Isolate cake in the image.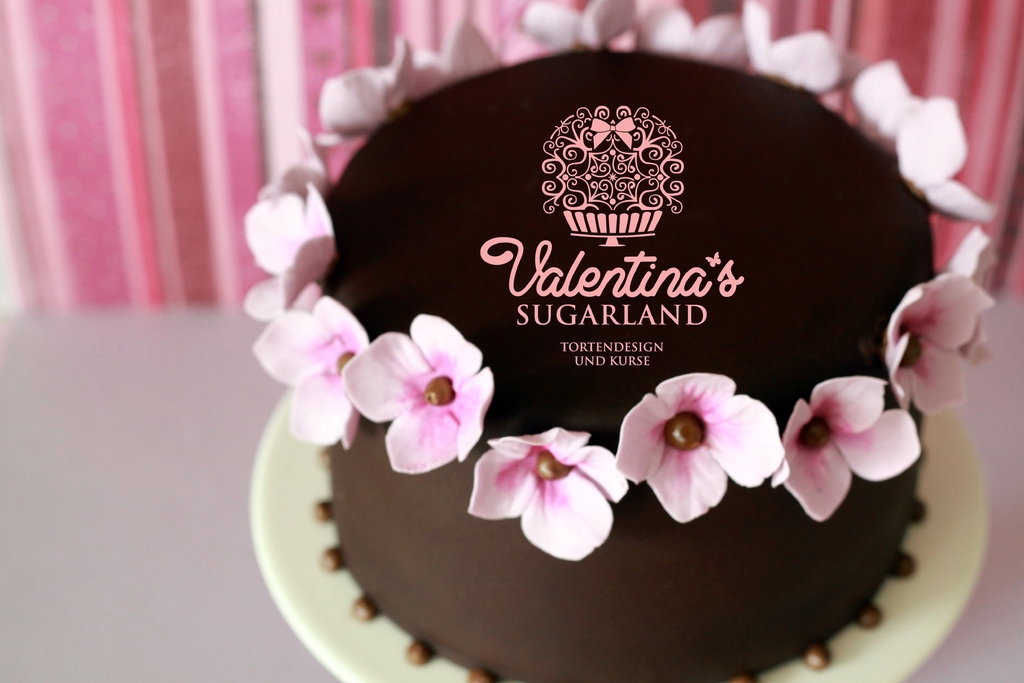
Isolated region: {"x1": 244, "y1": 0, "x2": 995, "y2": 682}.
